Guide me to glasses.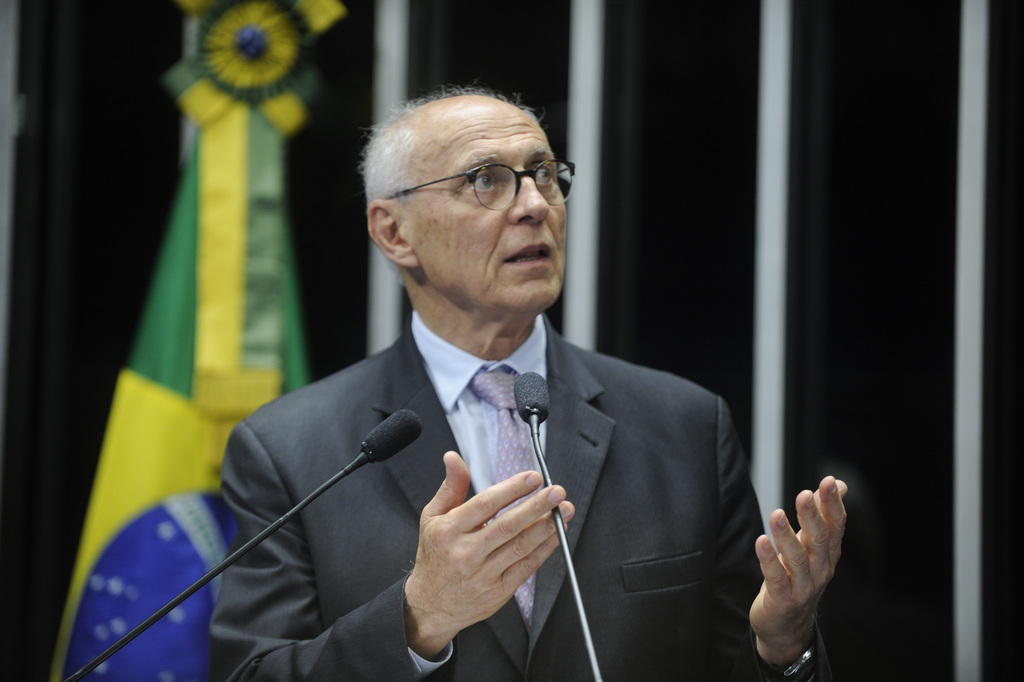
Guidance: [429, 152, 572, 207].
